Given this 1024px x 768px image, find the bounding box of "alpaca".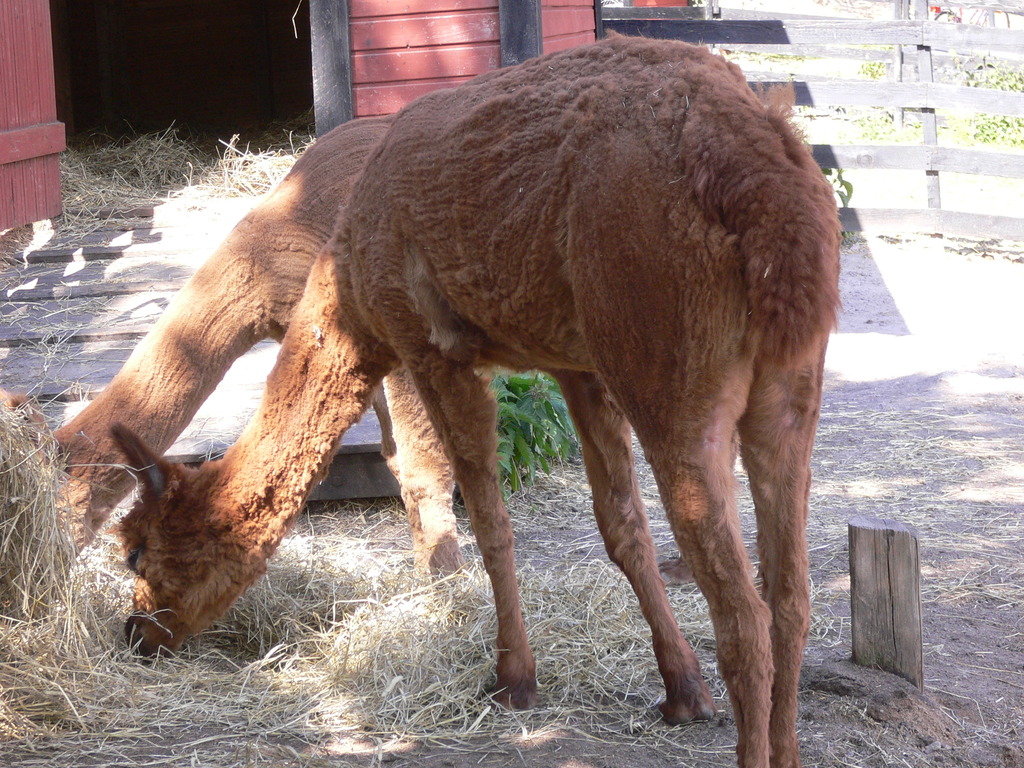
box(103, 26, 844, 767).
